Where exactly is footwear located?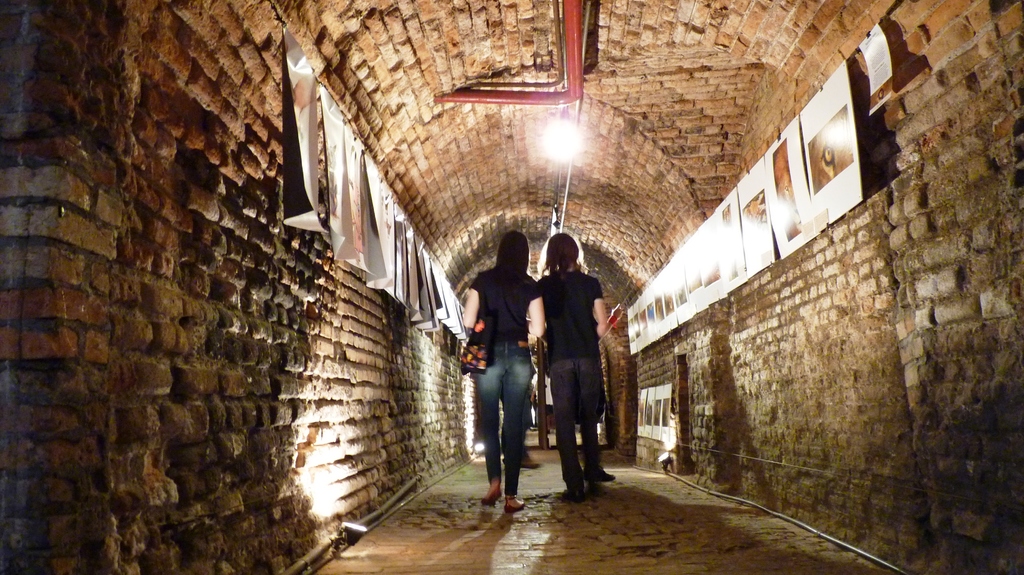
Its bounding box is region(588, 461, 618, 482).
